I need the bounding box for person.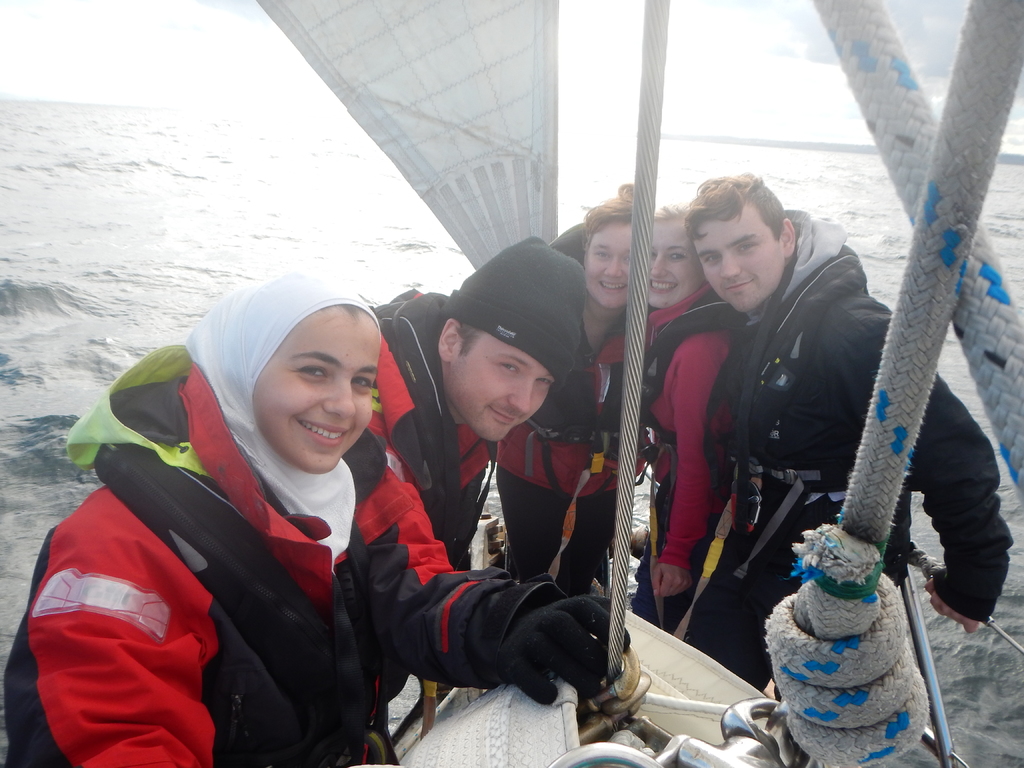
Here it is: BBox(371, 237, 586, 577).
